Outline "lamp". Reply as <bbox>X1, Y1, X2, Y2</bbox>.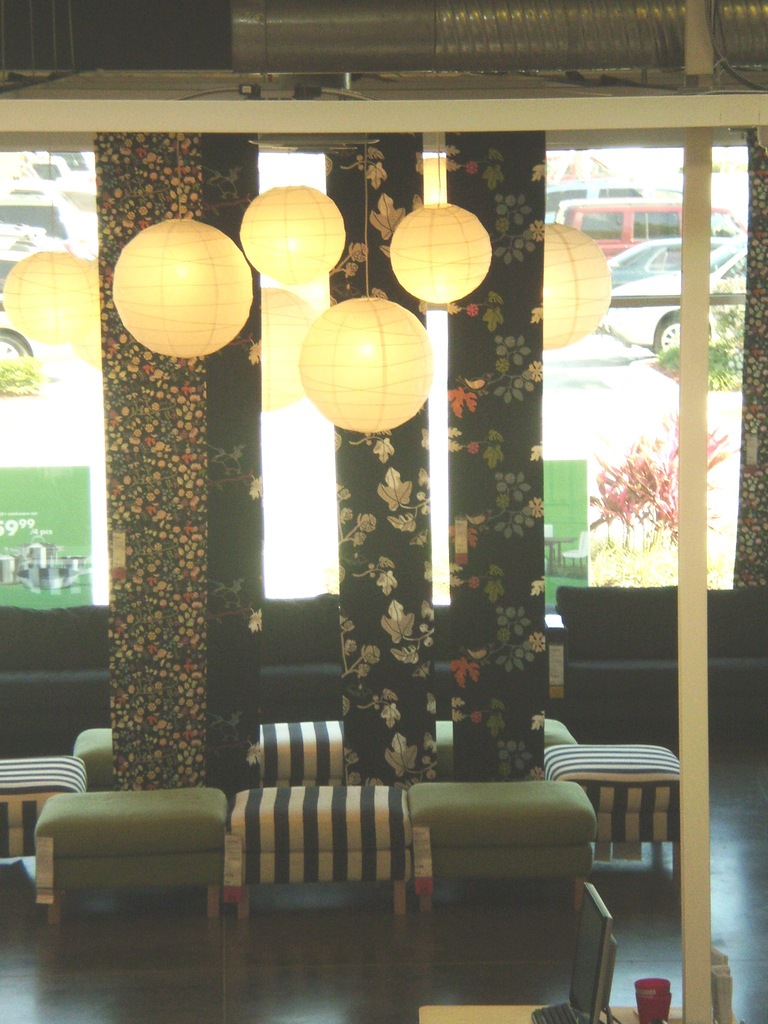
<bbox>542, 220, 611, 351</bbox>.
